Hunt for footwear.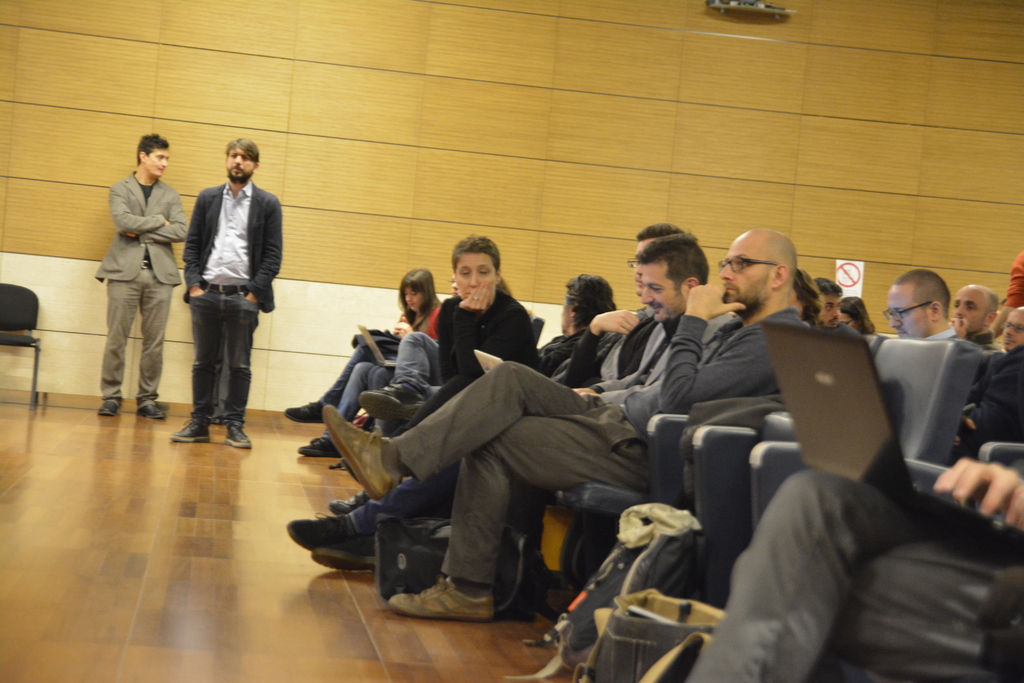
Hunted down at bbox(99, 398, 121, 415).
